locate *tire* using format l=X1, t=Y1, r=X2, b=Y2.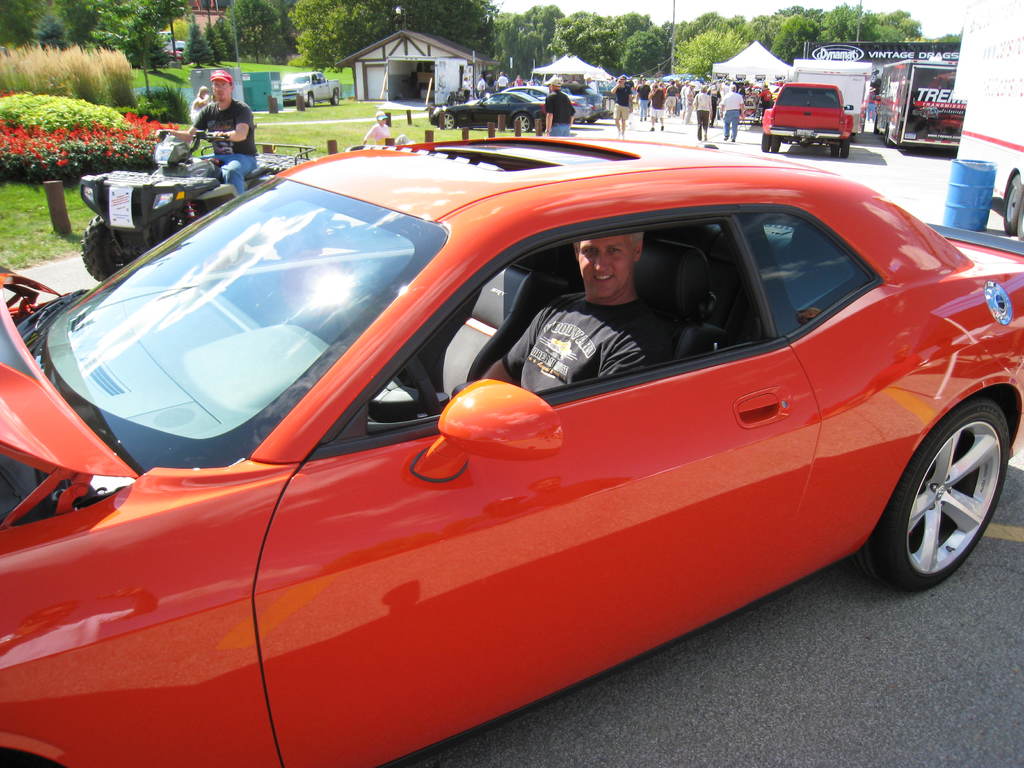
l=575, t=118, r=586, b=125.
